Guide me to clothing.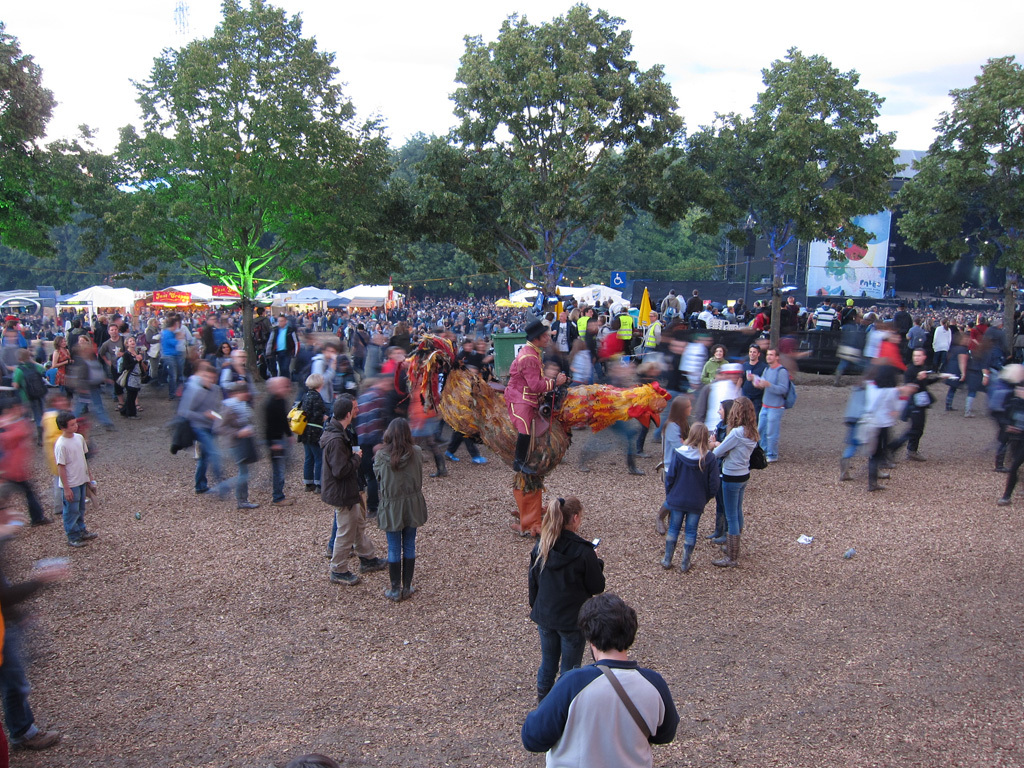
Guidance: <region>573, 317, 585, 340</region>.
